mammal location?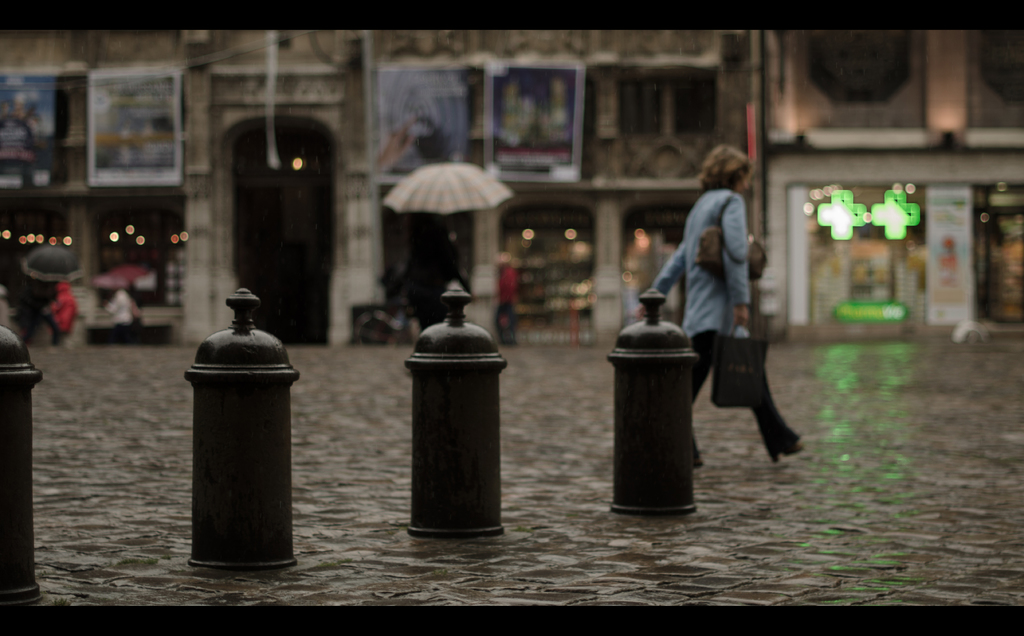
659,142,793,466
